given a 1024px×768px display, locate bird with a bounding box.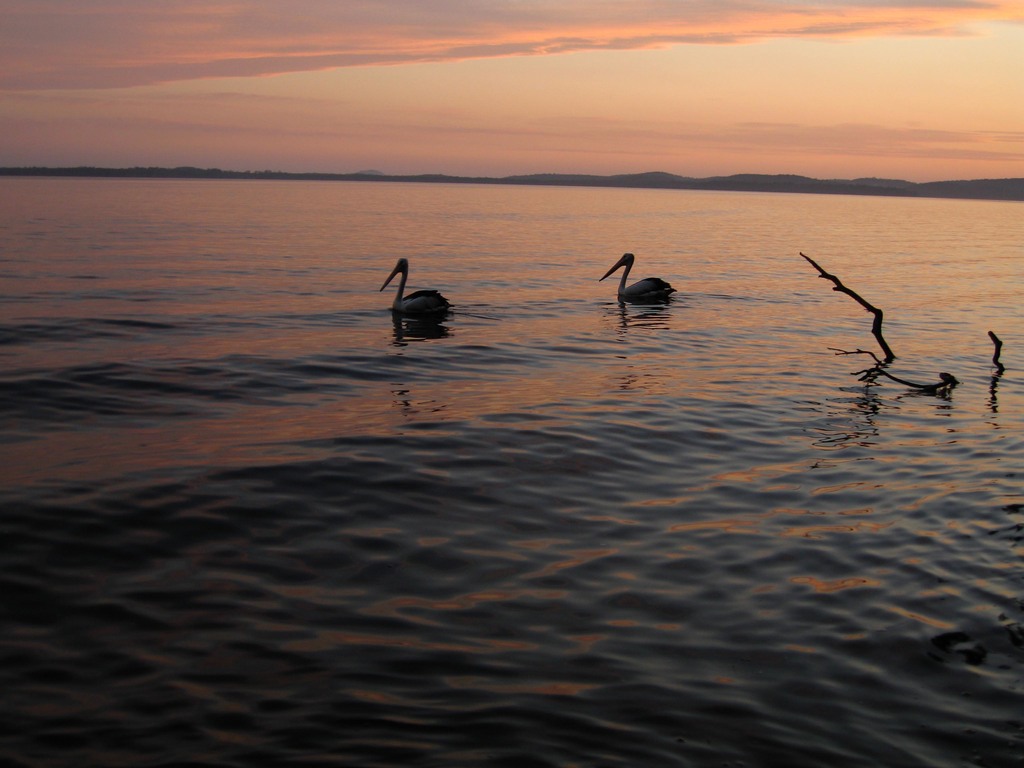
Located: [x1=374, y1=260, x2=451, y2=317].
